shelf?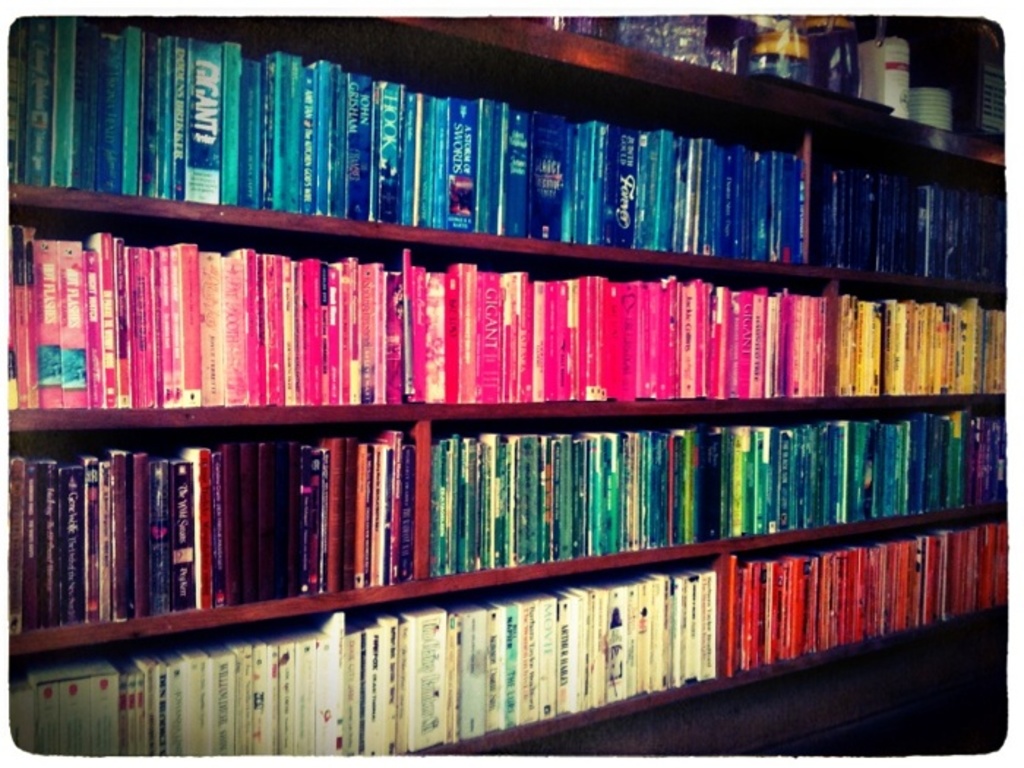
BBox(424, 399, 1009, 598)
